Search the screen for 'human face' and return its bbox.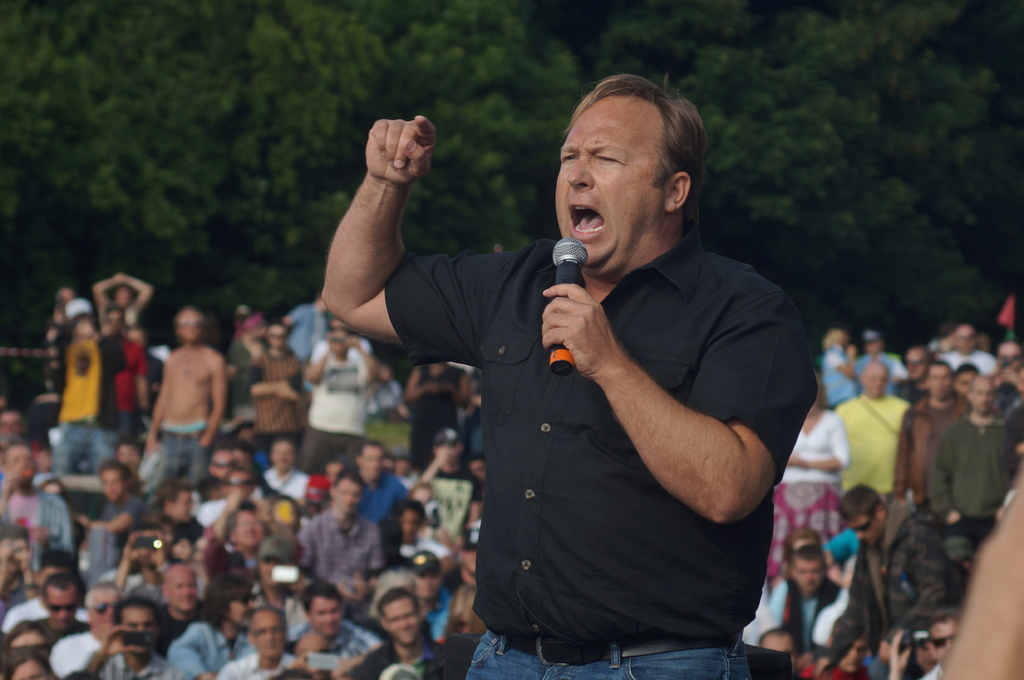
Found: Rect(177, 307, 200, 347).
